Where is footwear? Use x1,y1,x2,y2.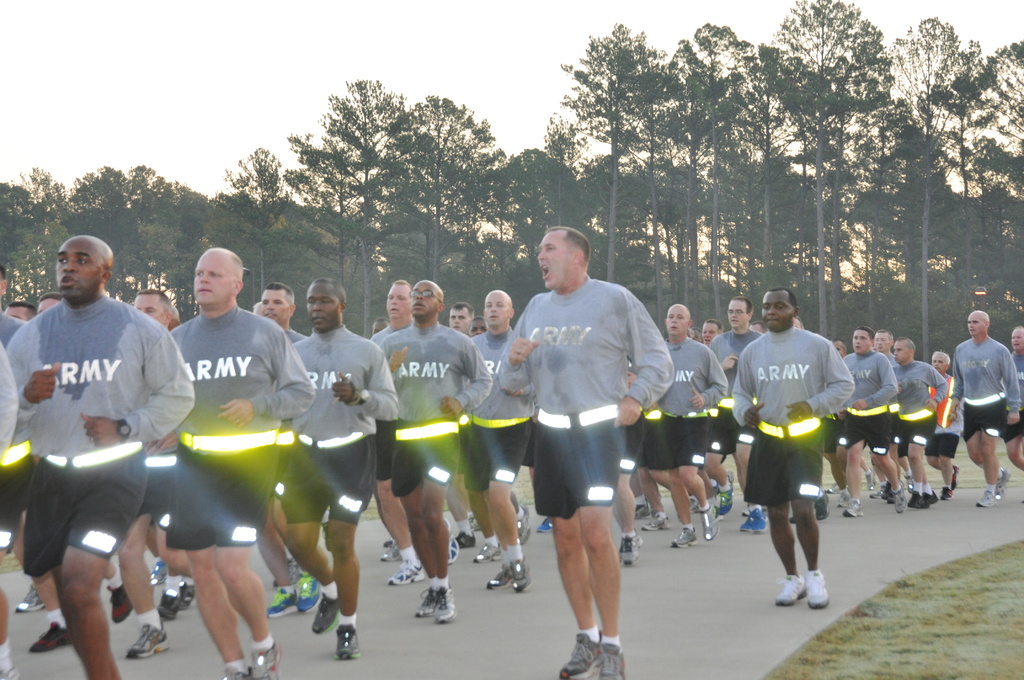
814,492,831,518.
